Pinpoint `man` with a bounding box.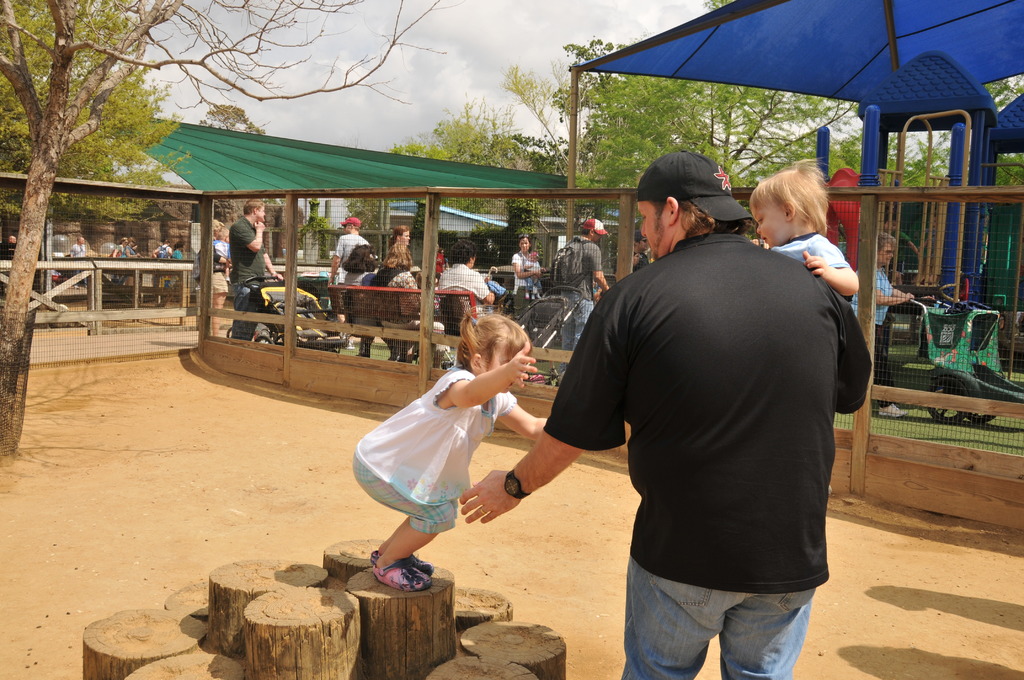
detection(67, 234, 88, 294).
